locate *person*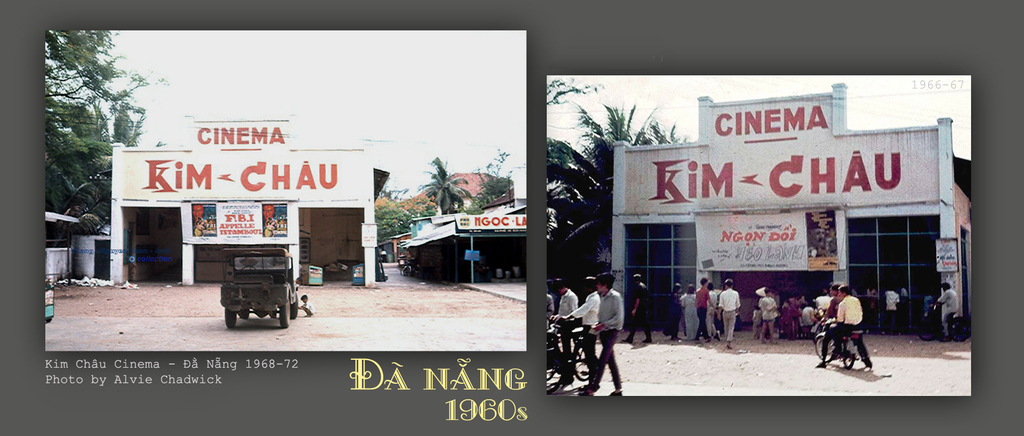
left=683, top=285, right=697, bottom=339
